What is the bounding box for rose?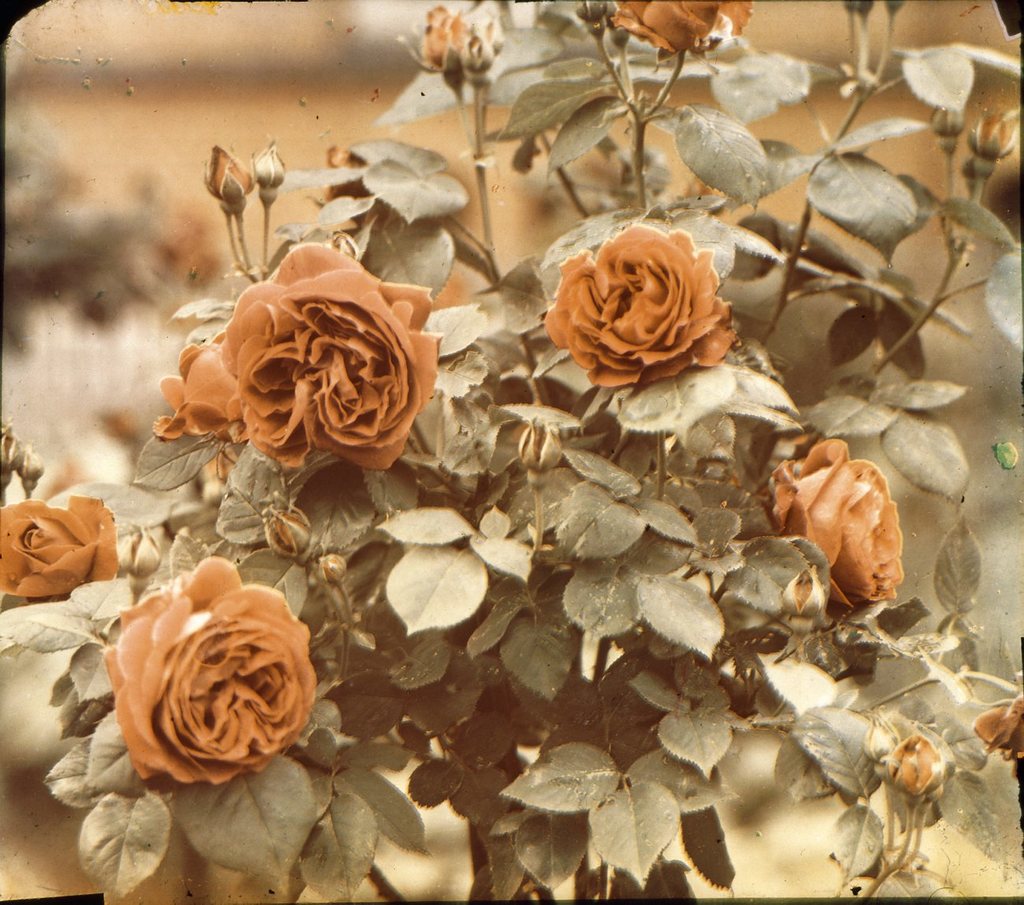
(102, 549, 317, 783).
